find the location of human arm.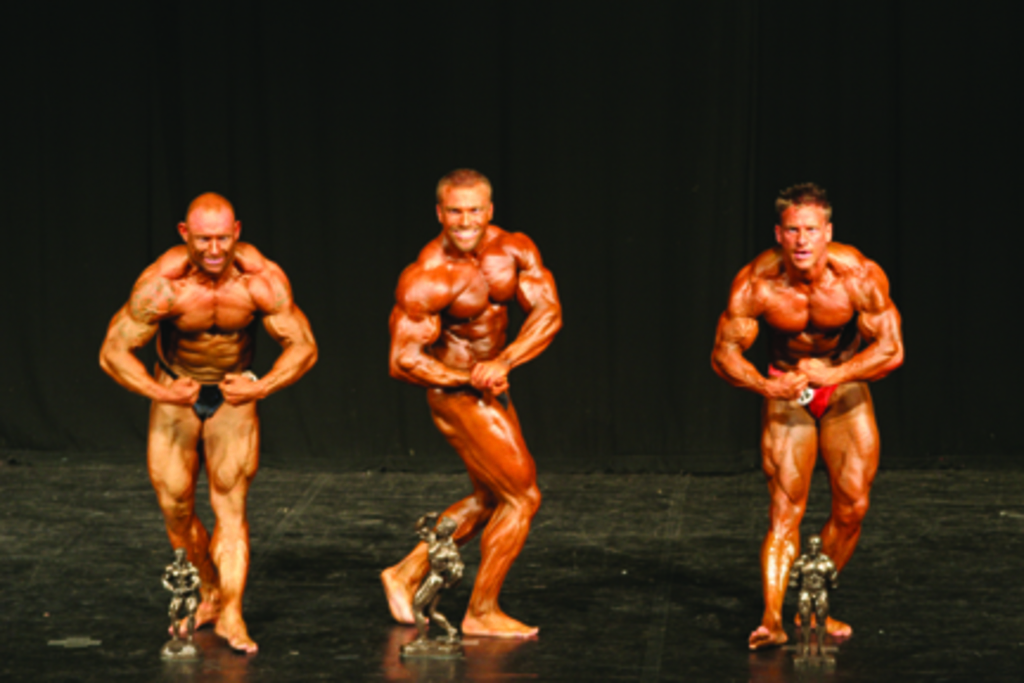
Location: [left=228, top=268, right=315, bottom=406].
